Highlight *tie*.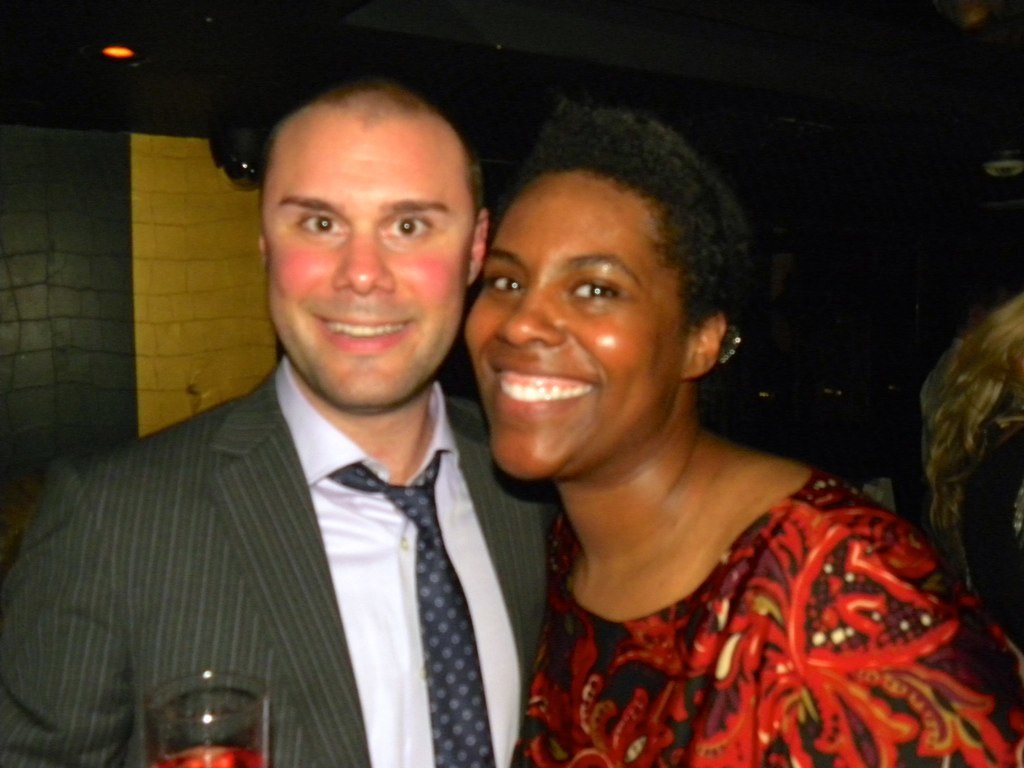
Highlighted region: 327:455:492:764.
